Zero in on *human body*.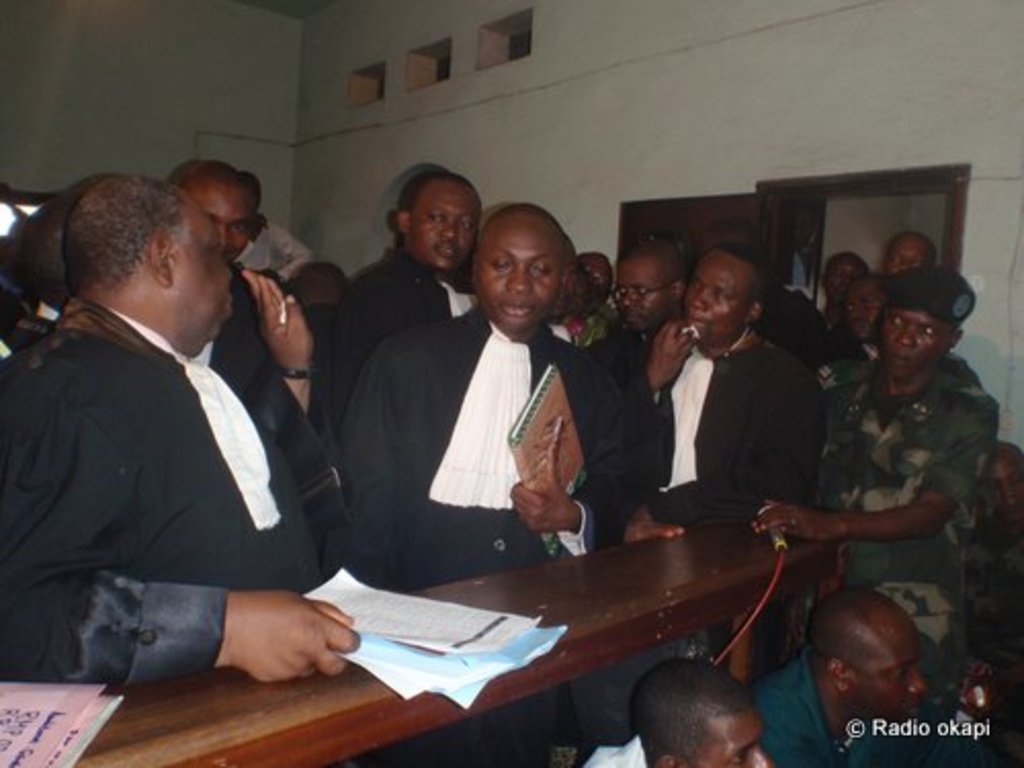
Zeroed in: [0,297,311,698].
